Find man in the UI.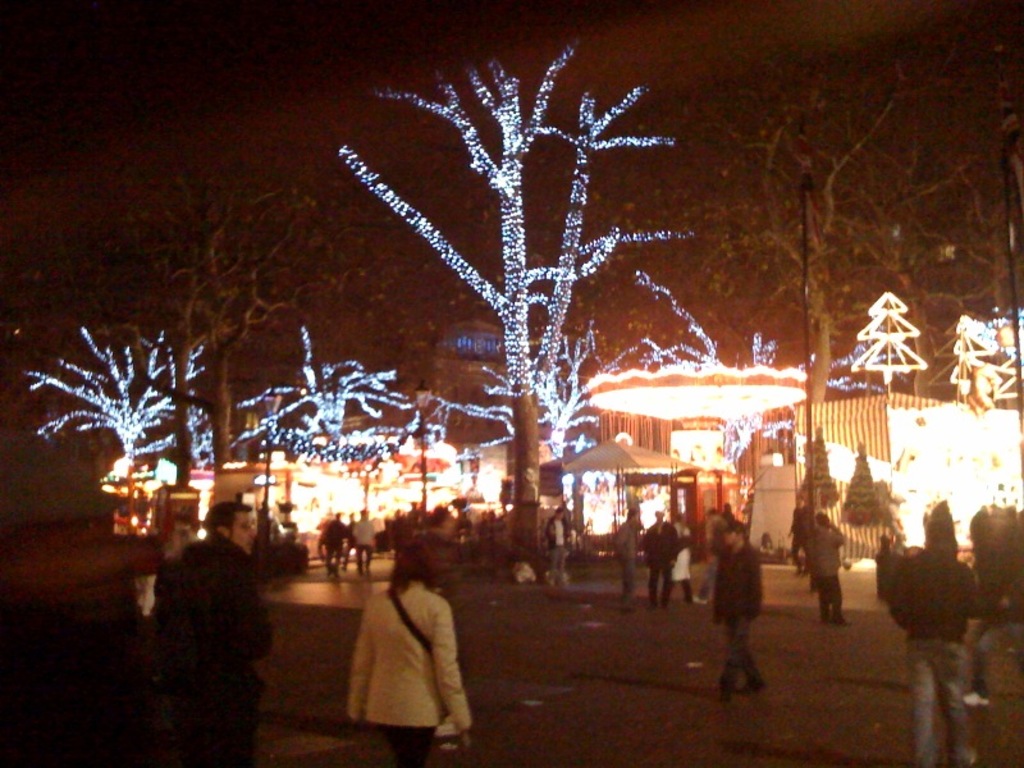
UI element at {"left": 604, "top": 503, "right": 644, "bottom": 616}.
